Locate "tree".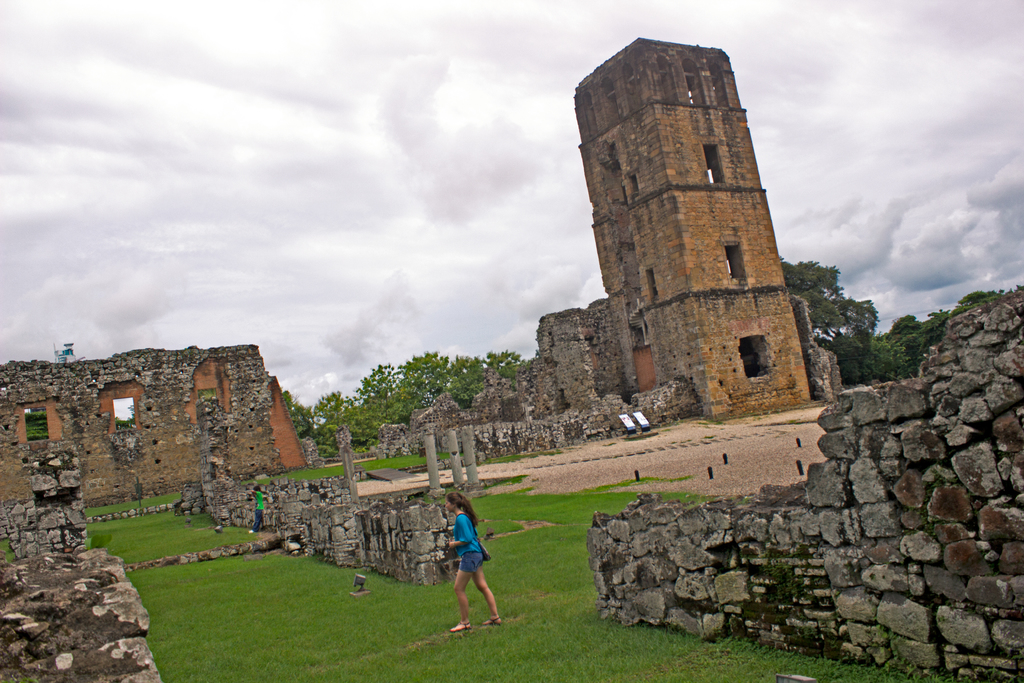
Bounding box: [x1=777, y1=258, x2=879, y2=382].
